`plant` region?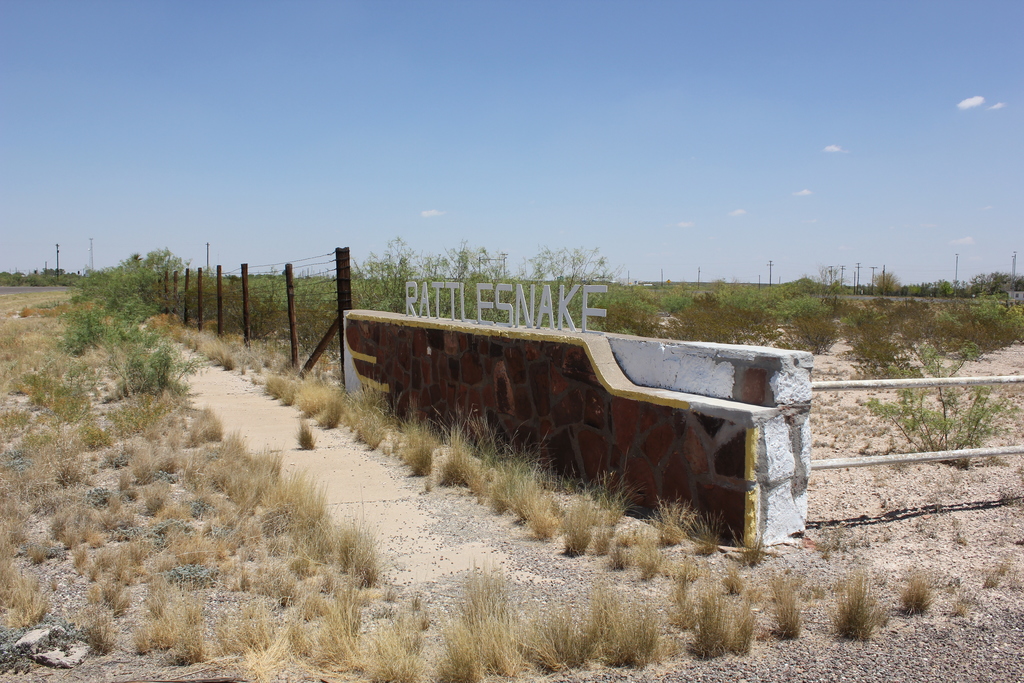
[left=0, top=288, right=425, bottom=682]
